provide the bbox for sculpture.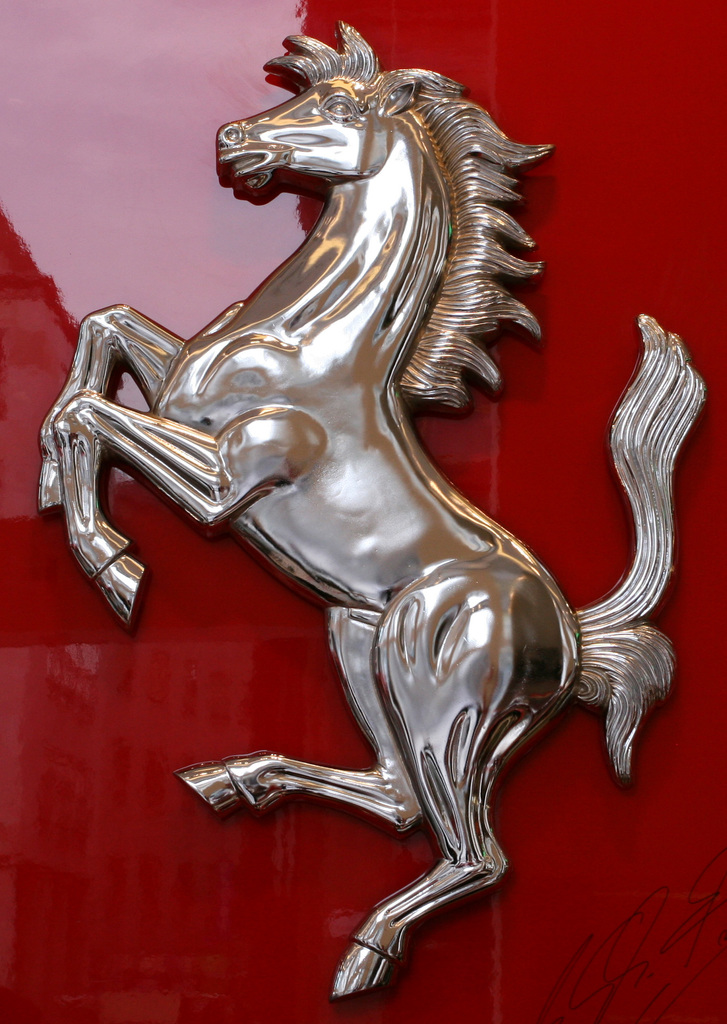
left=34, top=20, right=714, bottom=1005.
